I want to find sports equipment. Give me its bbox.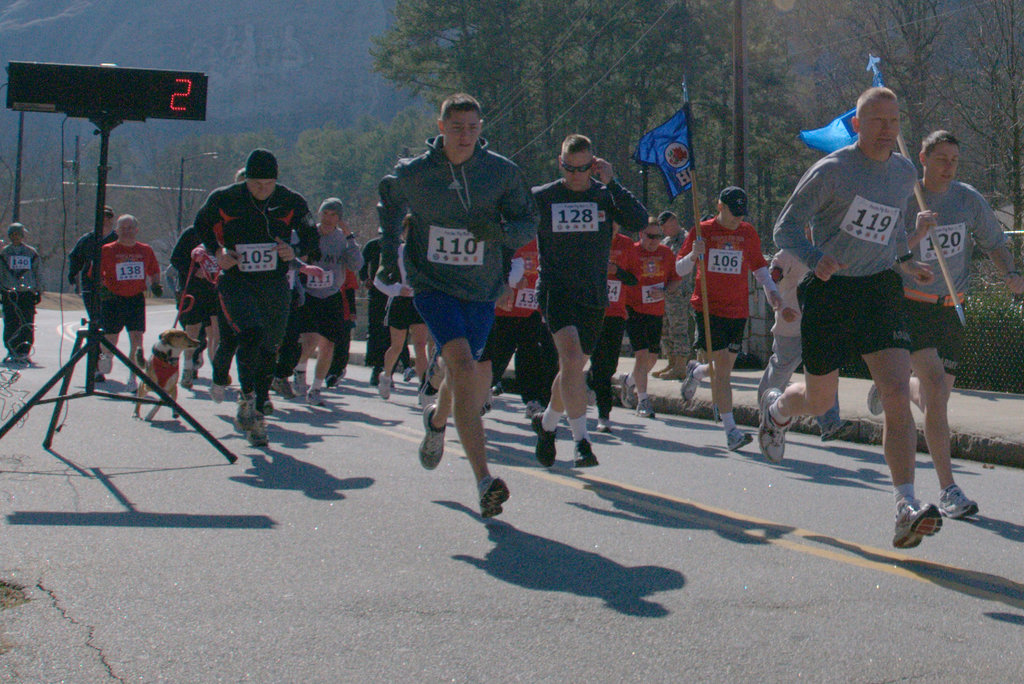
<box>896,506,941,557</box>.
